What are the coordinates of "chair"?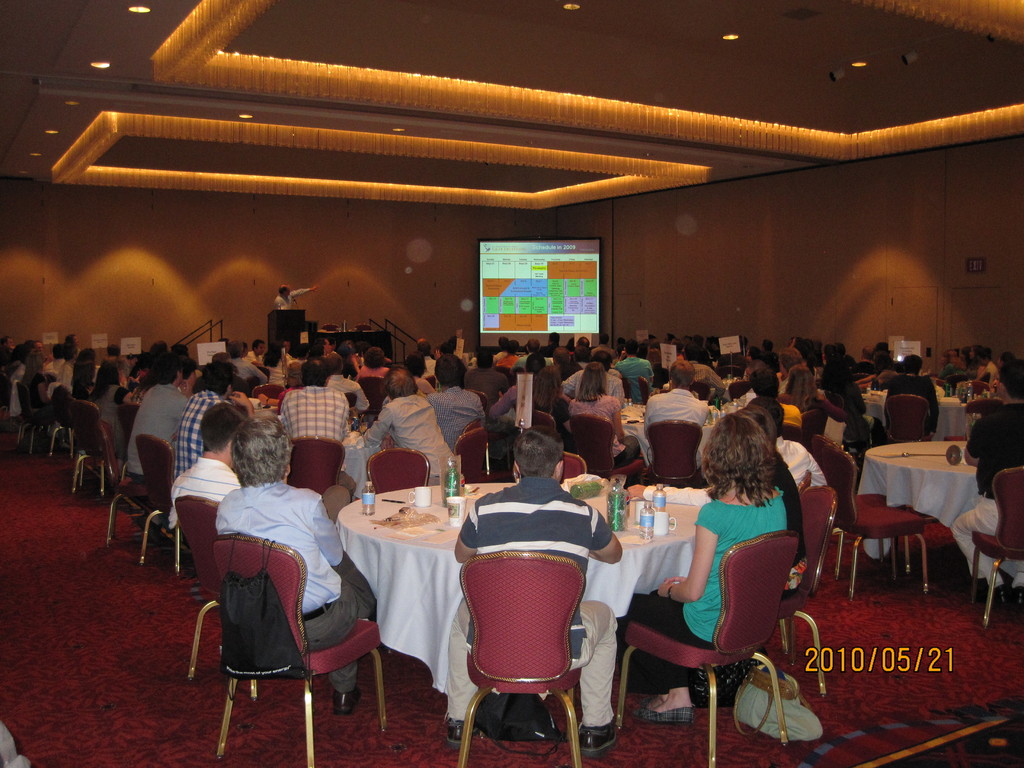
crop(70, 397, 111, 492).
